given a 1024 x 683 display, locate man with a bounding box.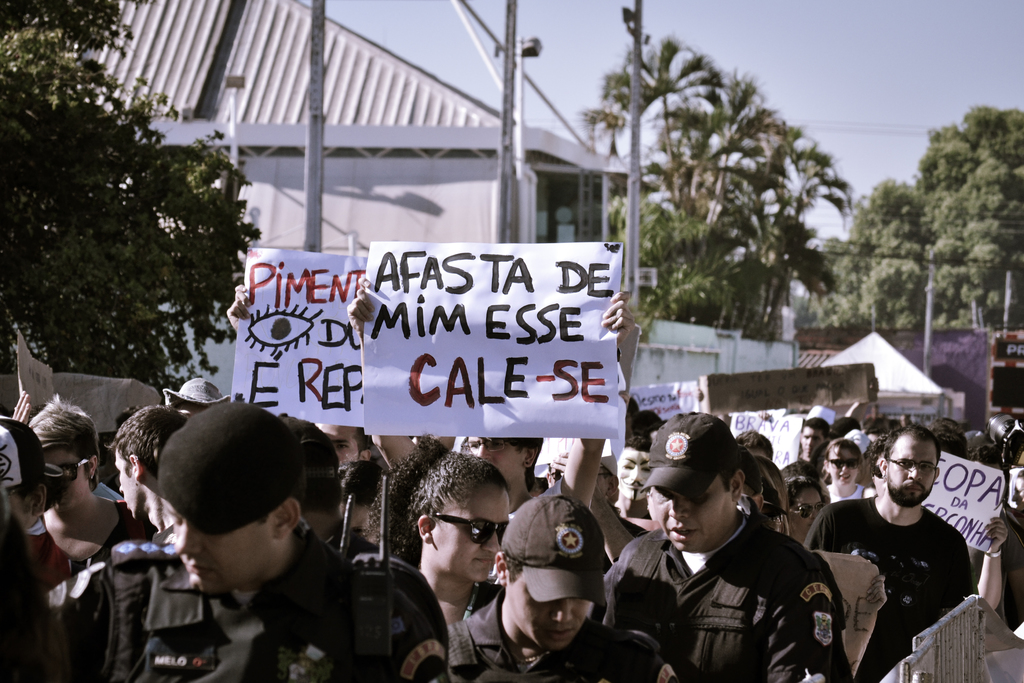
Located: bbox=[272, 410, 447, 634].
